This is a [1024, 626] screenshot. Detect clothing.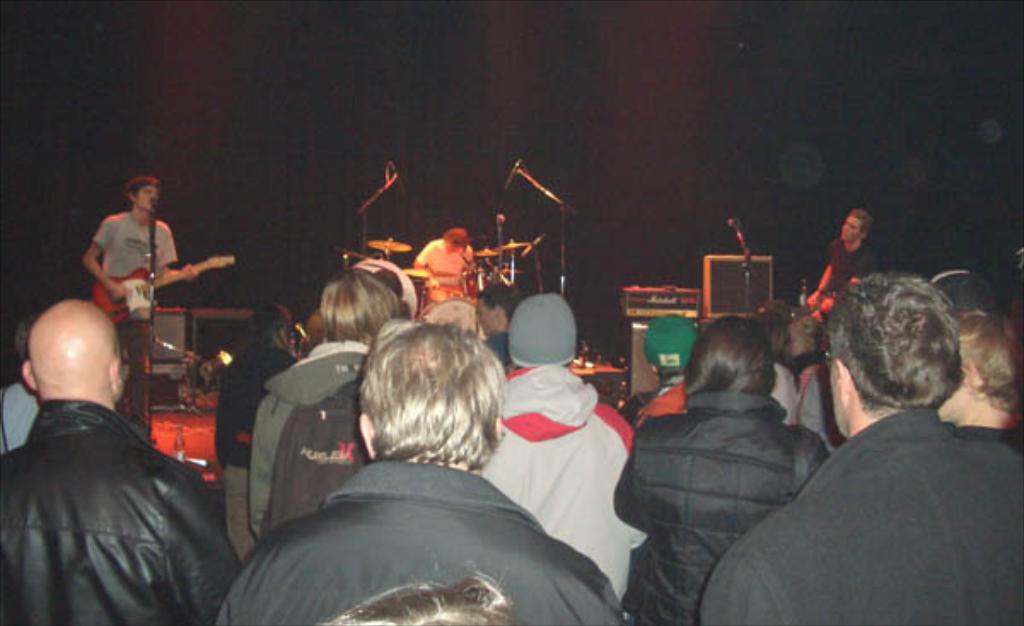
[x1=212, y1=345, x2=287, y2=469].
